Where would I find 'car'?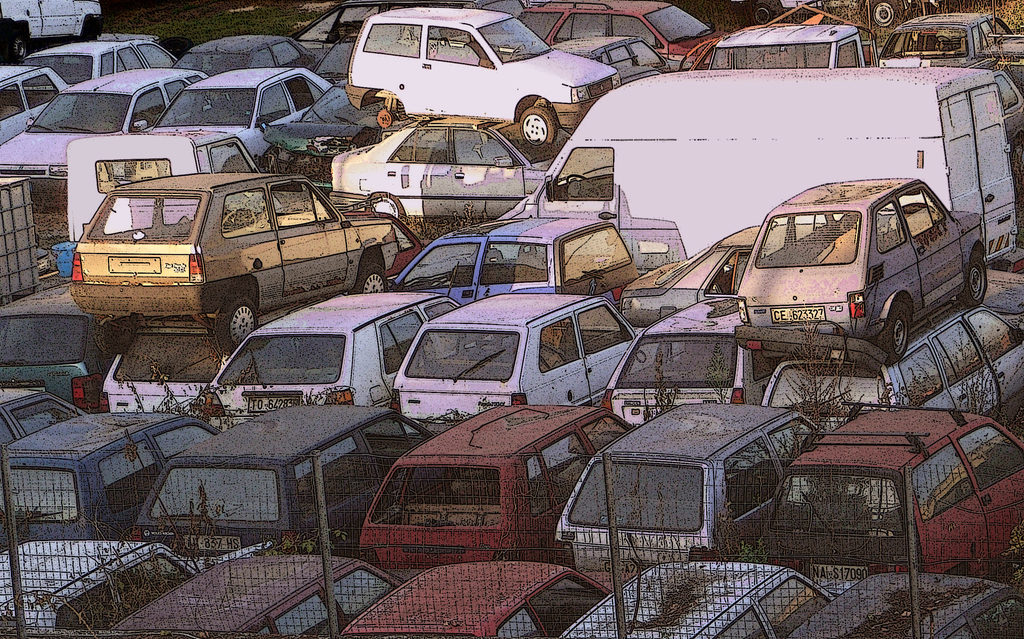
At {"left": 760, "top": 302, "right": 1023, "bottom": 432}.
